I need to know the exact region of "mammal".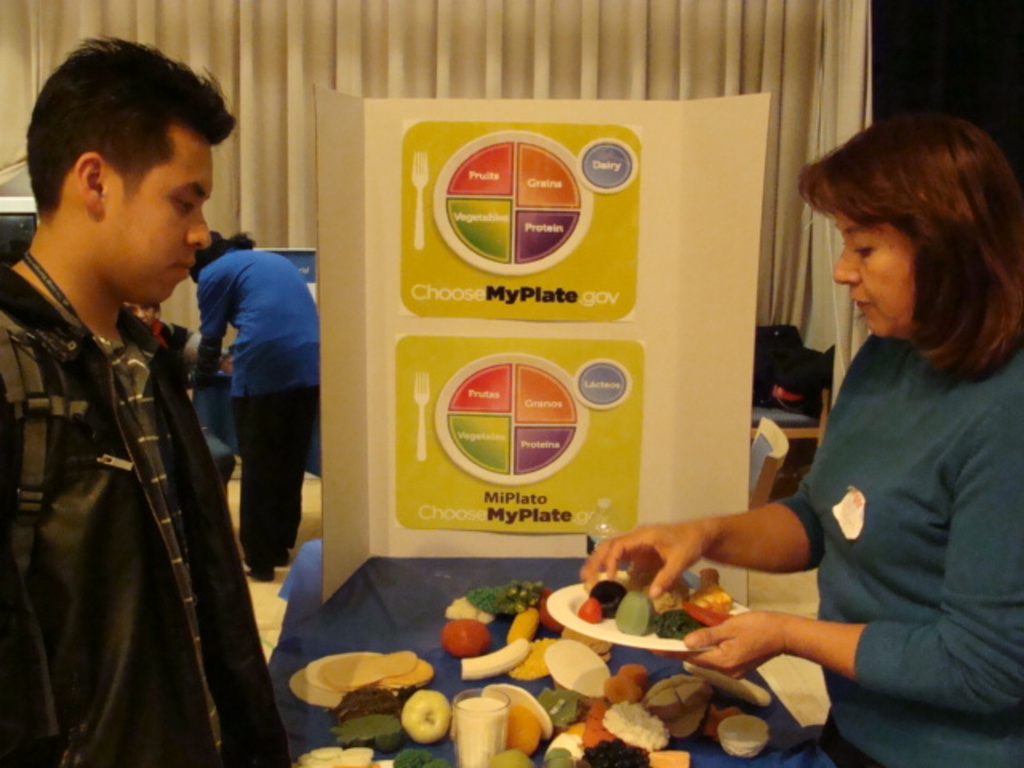
Region: Rect(128, 302, 189, 362).
